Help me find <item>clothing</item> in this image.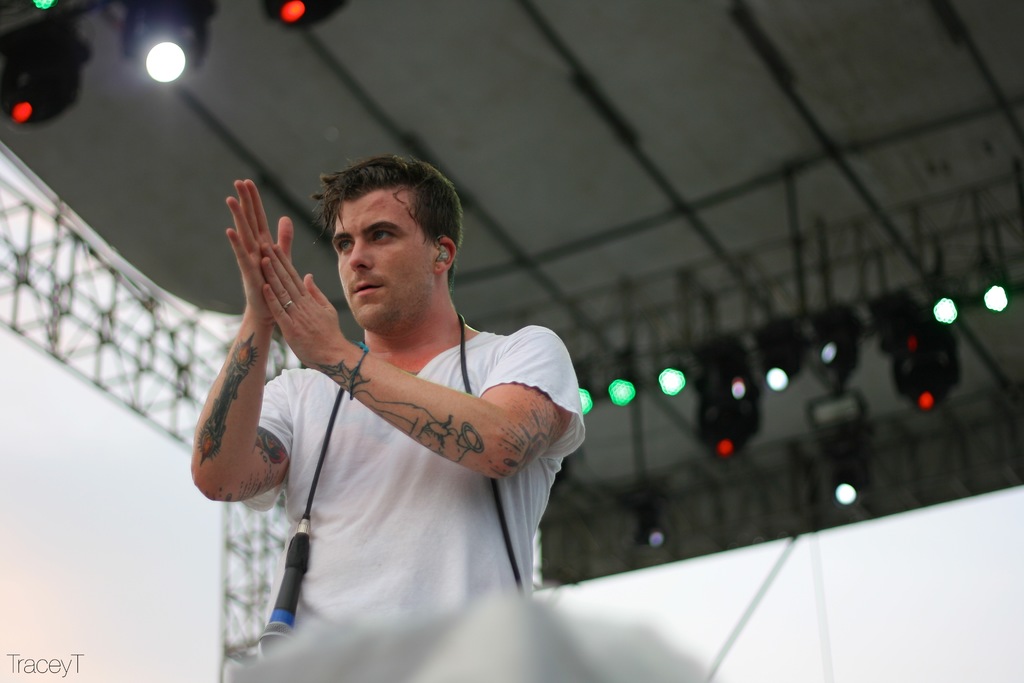
Found it: bbox=[221, 274, 574, 629].
